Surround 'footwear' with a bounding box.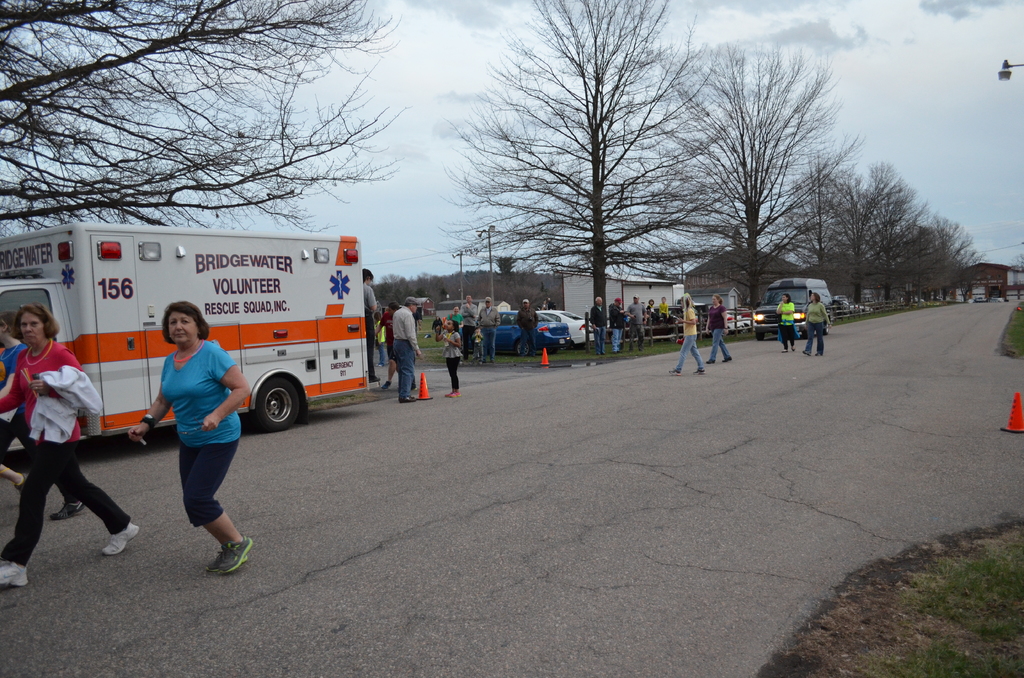
<bbox>53, 501, 84, 520</bbox>.
